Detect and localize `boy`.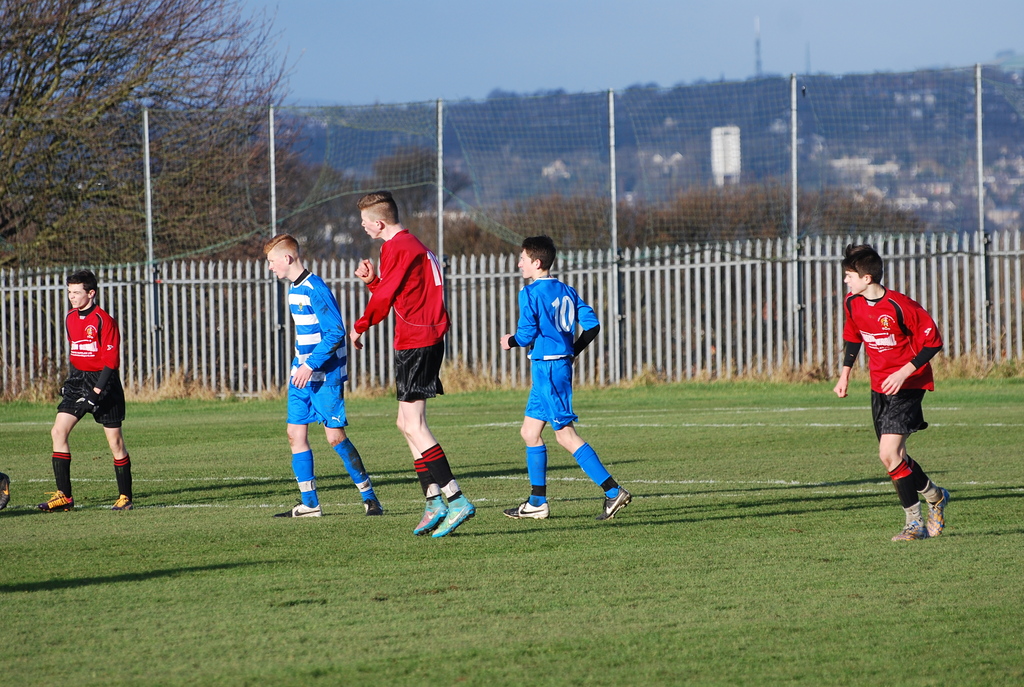
Localized at box=[264, 236, 382, 517].
